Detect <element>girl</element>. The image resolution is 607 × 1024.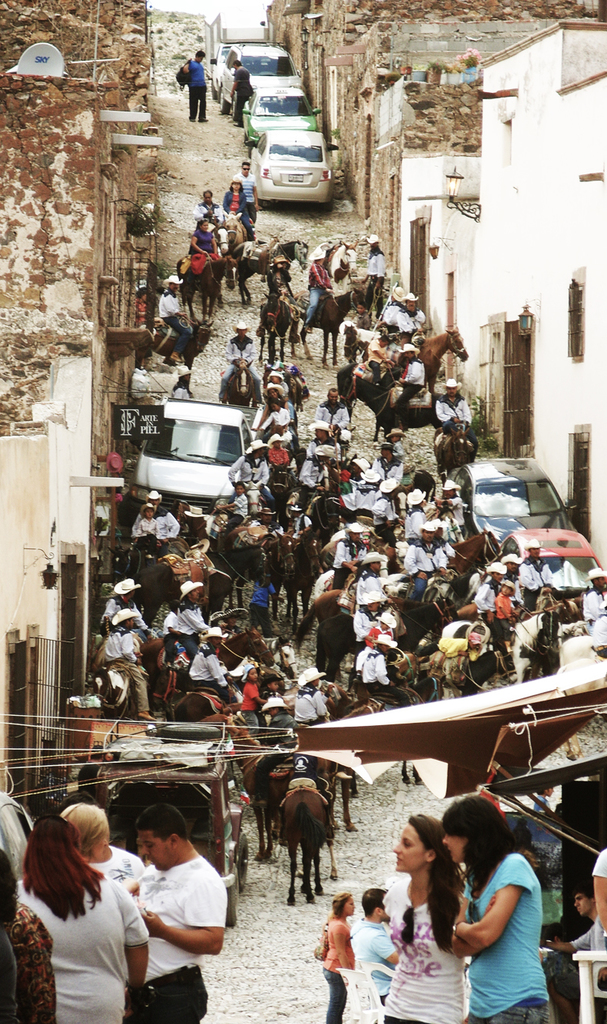
select_region(456, 790, 552, 1023).
